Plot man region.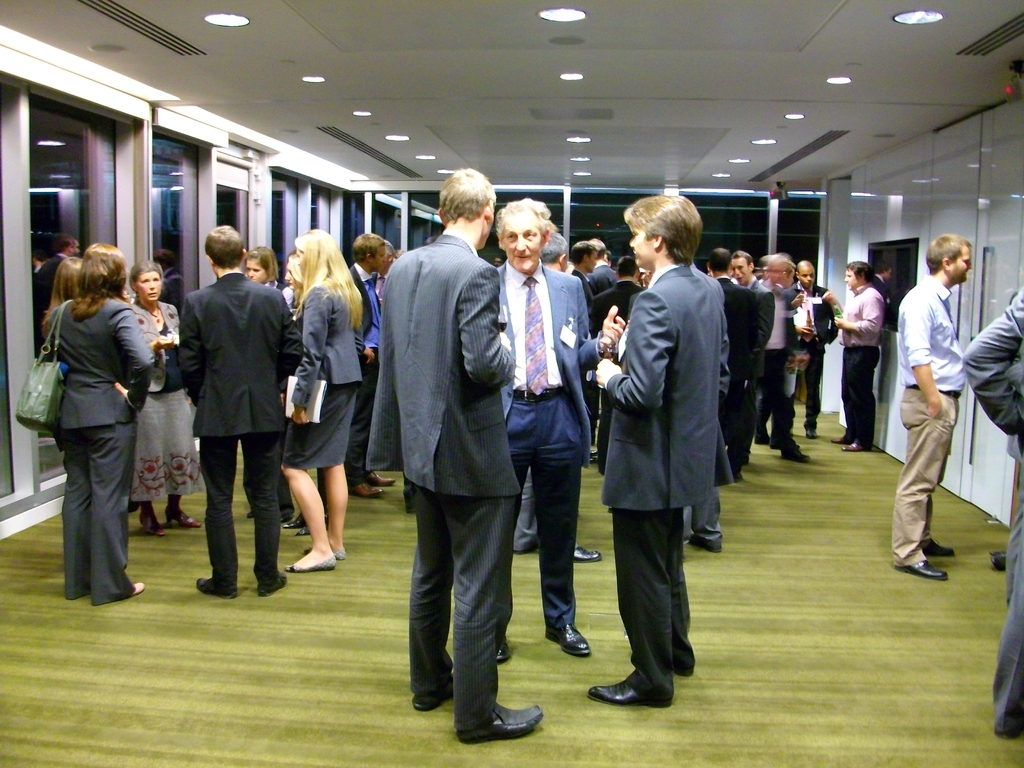
Plotted at bbox(892, 233, 977, 567).
